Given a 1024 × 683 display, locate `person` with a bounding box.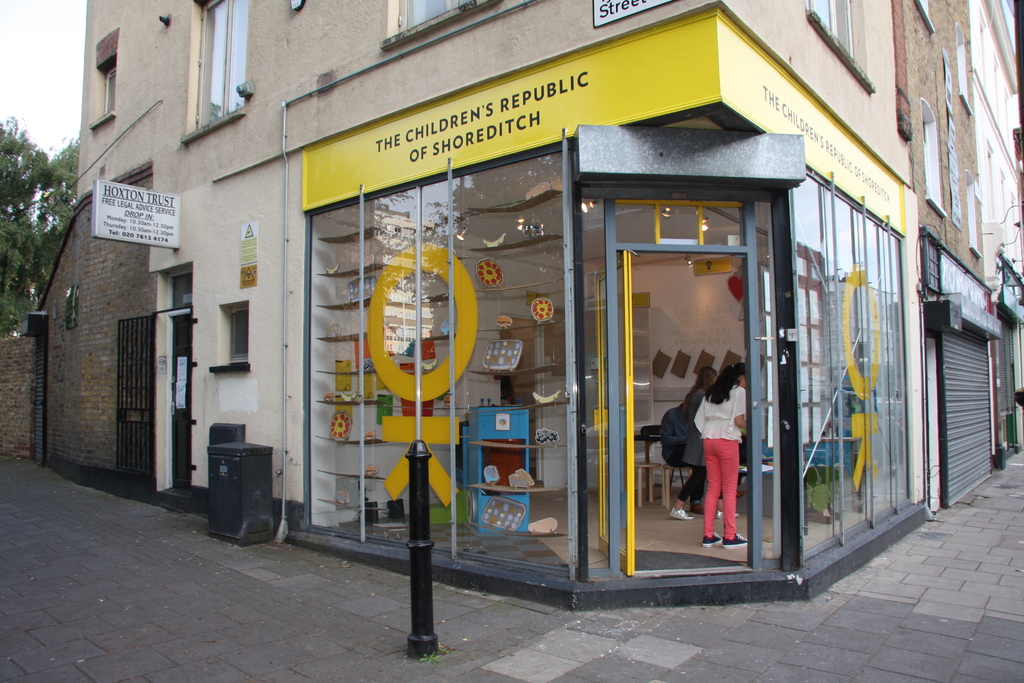
Located: 657,402,703,516.
